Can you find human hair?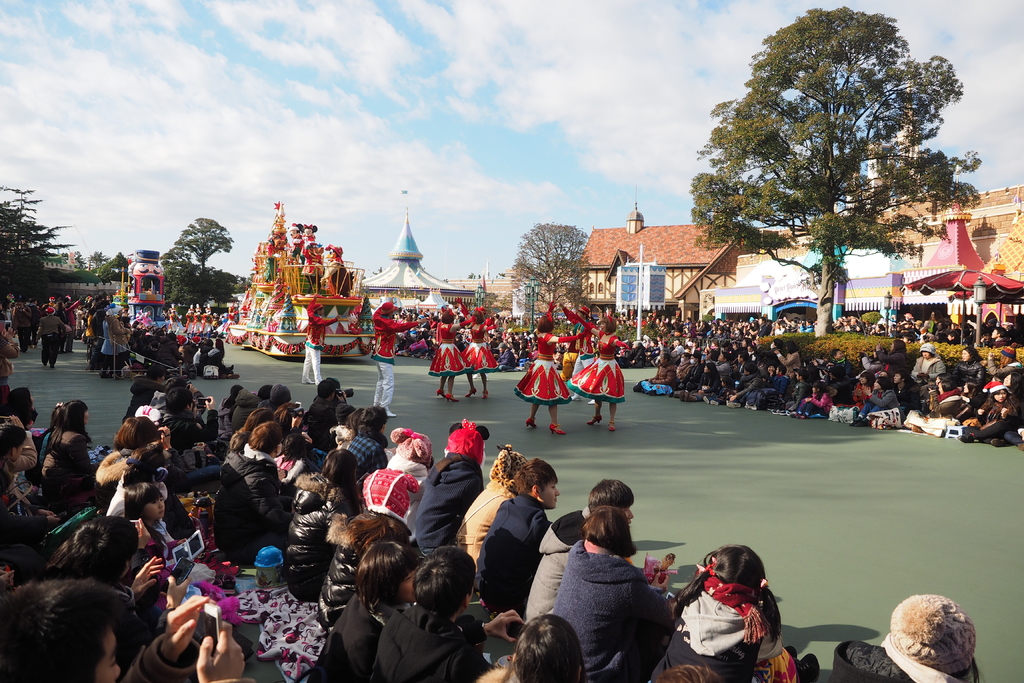
Yes, bounding box: region(859, 371, 875, 383).
